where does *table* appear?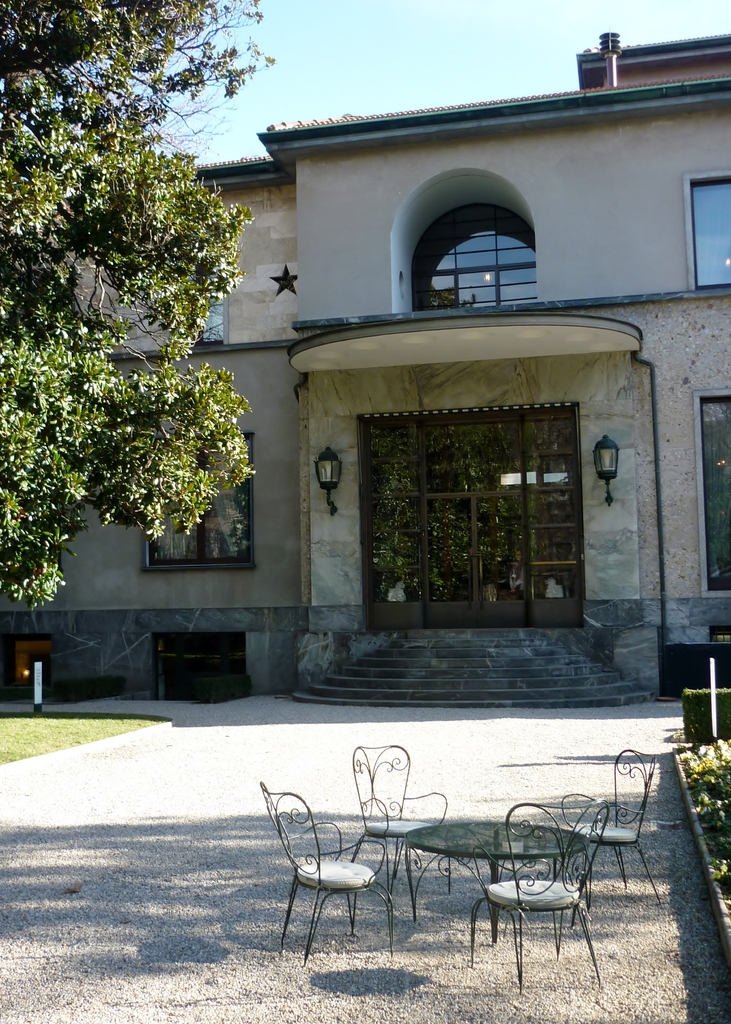
Appears at x1=402 y1=818 x2=590 y2=946.
